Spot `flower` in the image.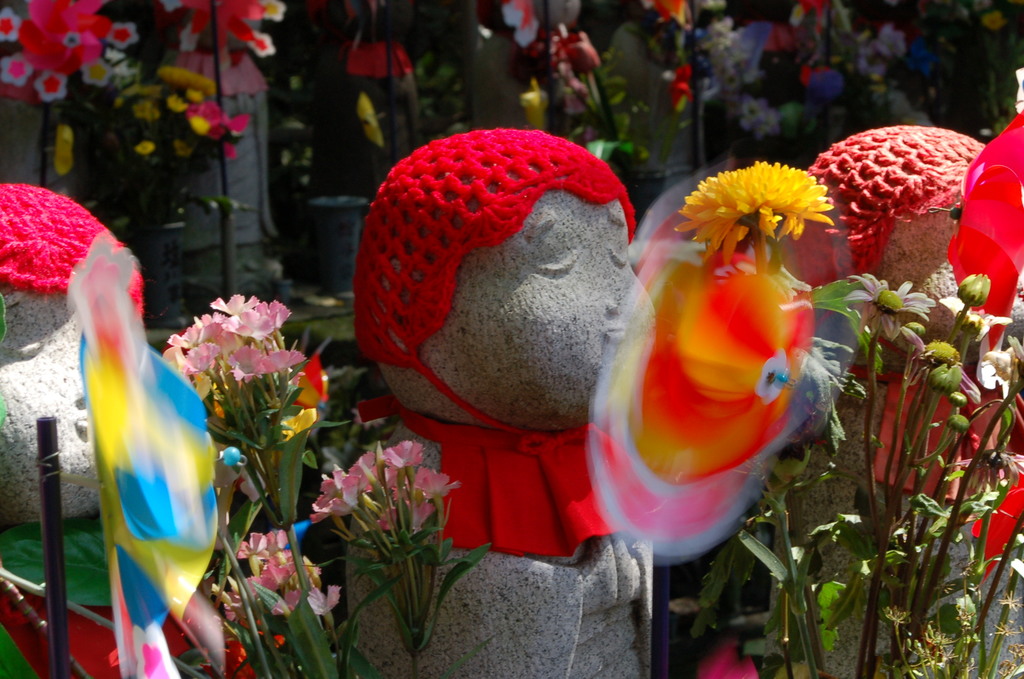
`flower` found at locate(350, 82, 384, 145).
